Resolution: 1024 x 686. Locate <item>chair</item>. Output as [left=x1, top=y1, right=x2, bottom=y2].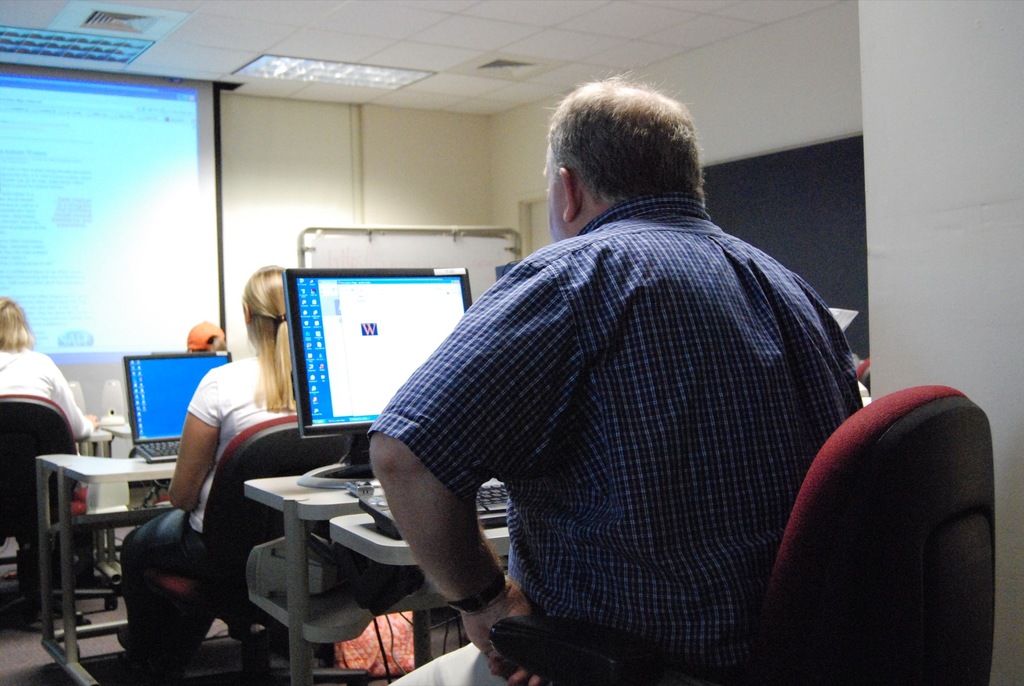
[left=487, top=382, right=1000, bottom=685].
